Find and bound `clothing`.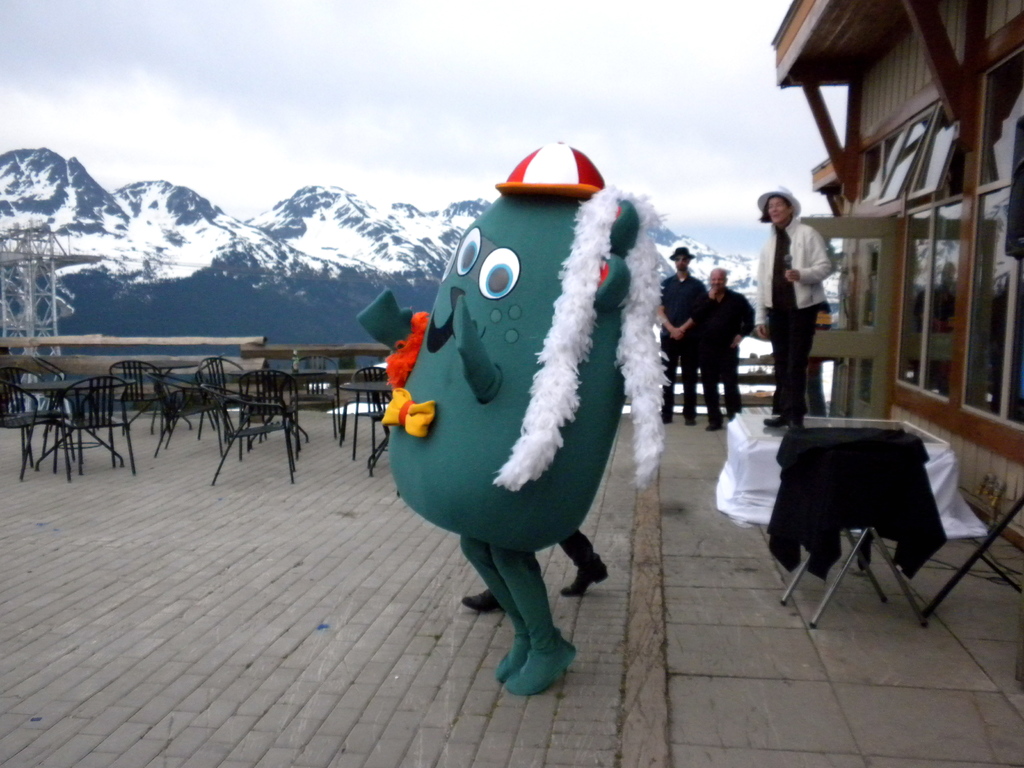
Bound: (693,289,750,446).
